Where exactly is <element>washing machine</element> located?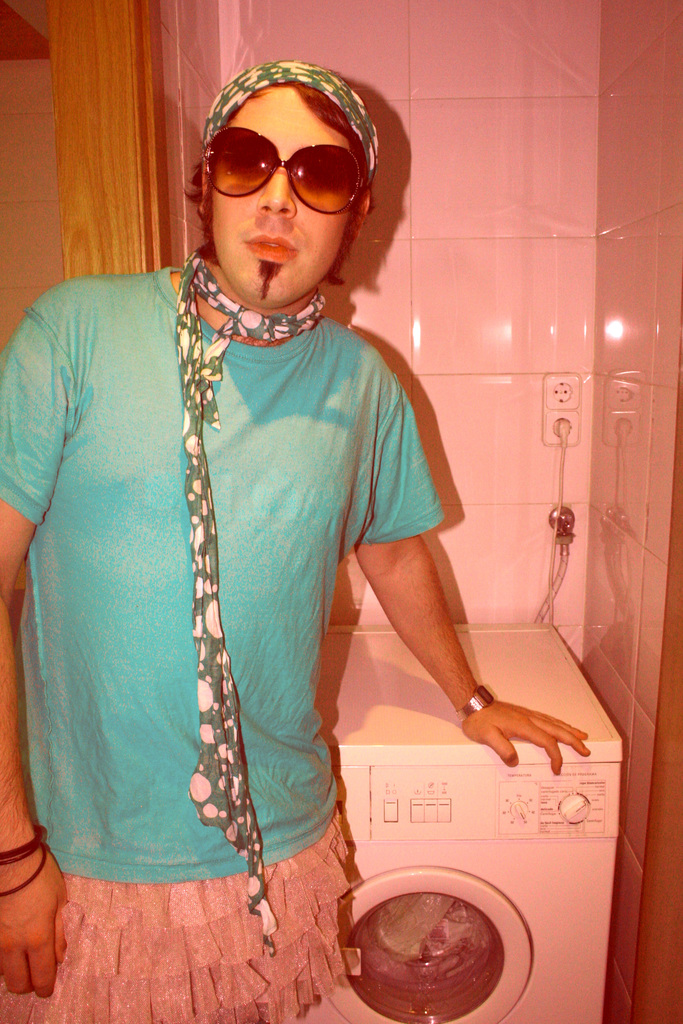
Its bounding box is x1=300, y1=618, x2=627, y2=1023.
